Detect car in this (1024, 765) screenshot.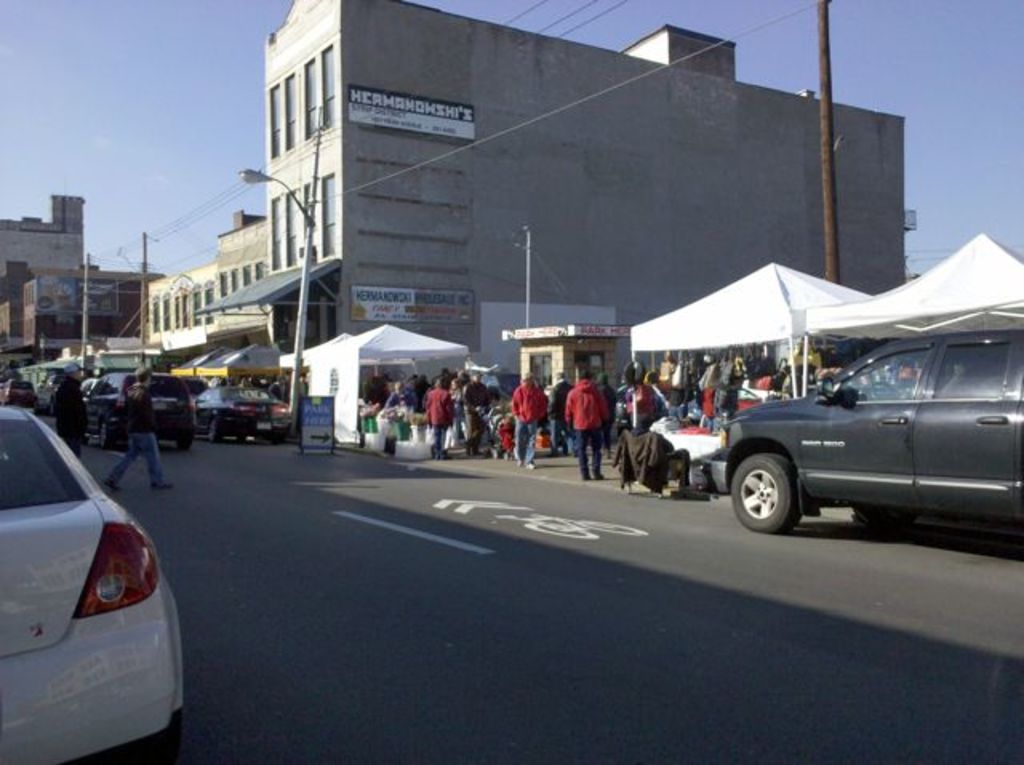
Detection: [197,384,298,434].
